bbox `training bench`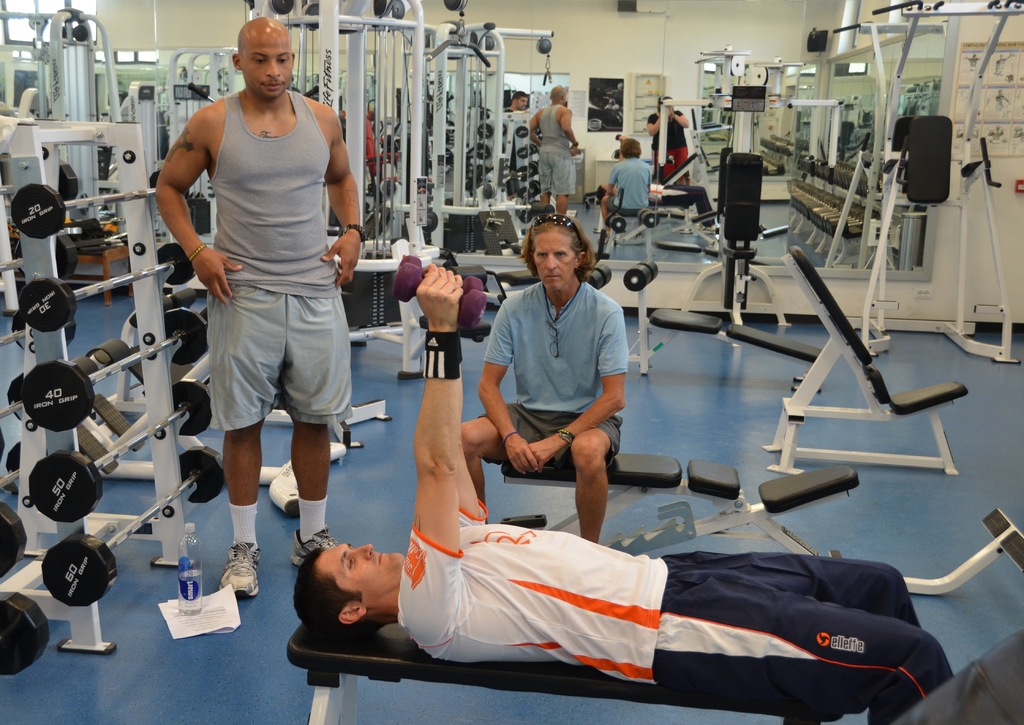
x1=766 y1=241 x2=968 y2=476
